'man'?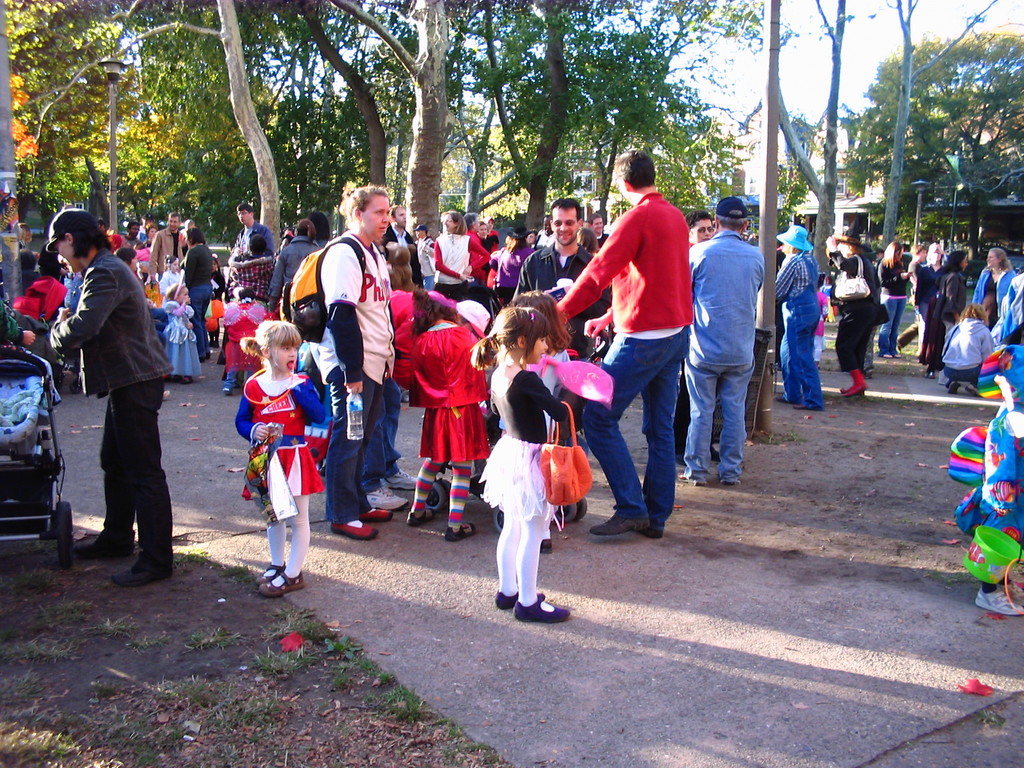
bbox=(772, 224, 823, 413)
